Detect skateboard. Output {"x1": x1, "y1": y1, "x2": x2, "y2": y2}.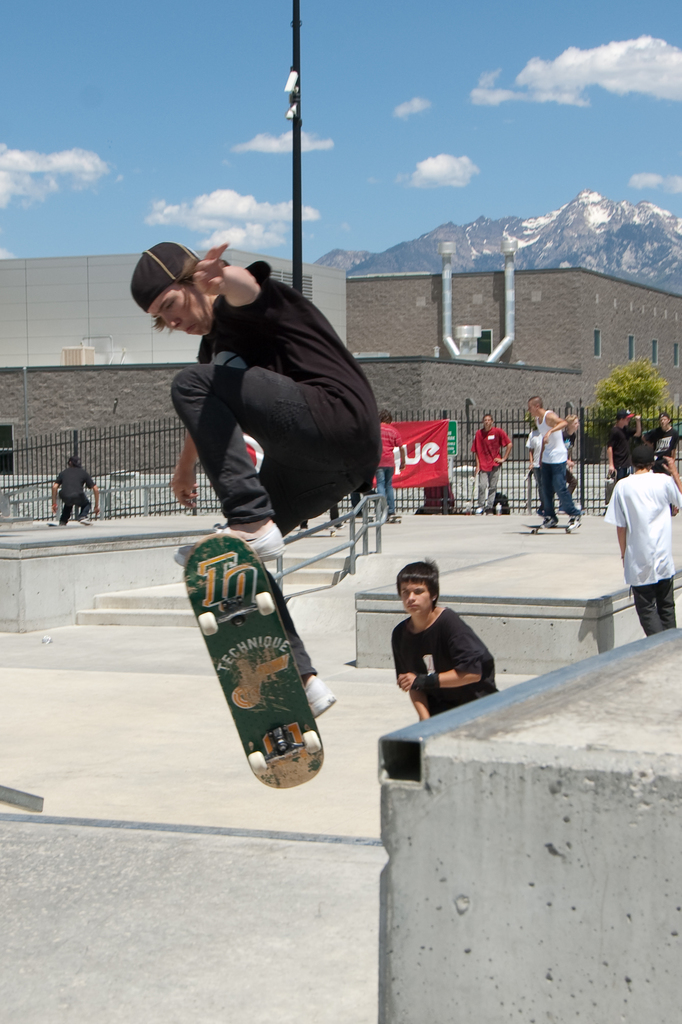
{"x1": 296, "y1": 519, "x2": 344, "y2": 537}.
